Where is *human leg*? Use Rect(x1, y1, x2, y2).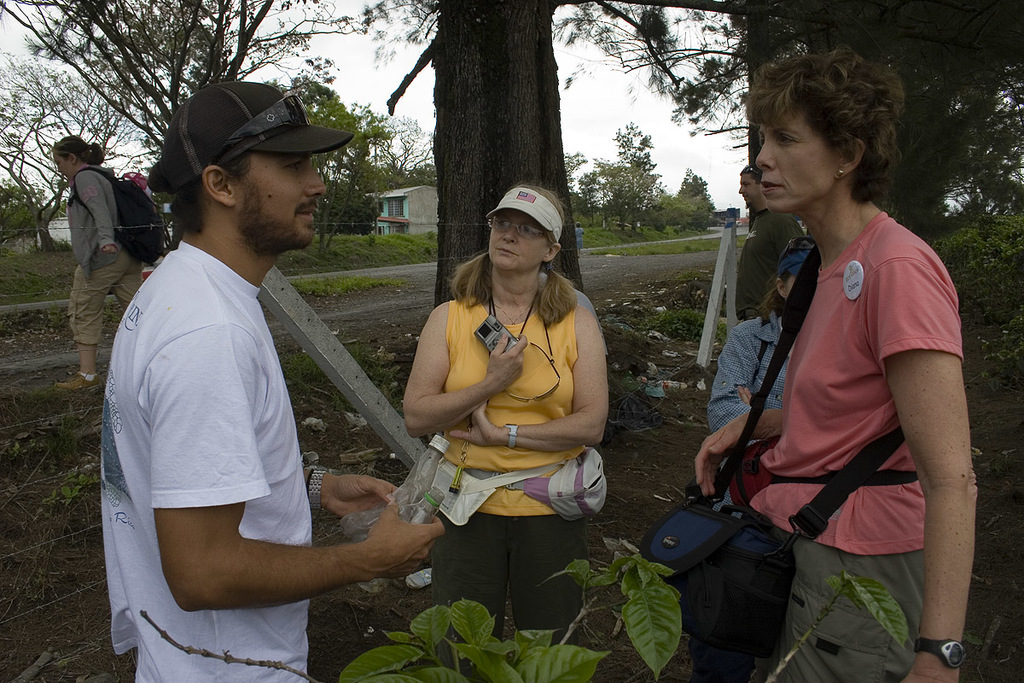
Rect(114, 248, 148, 312).
